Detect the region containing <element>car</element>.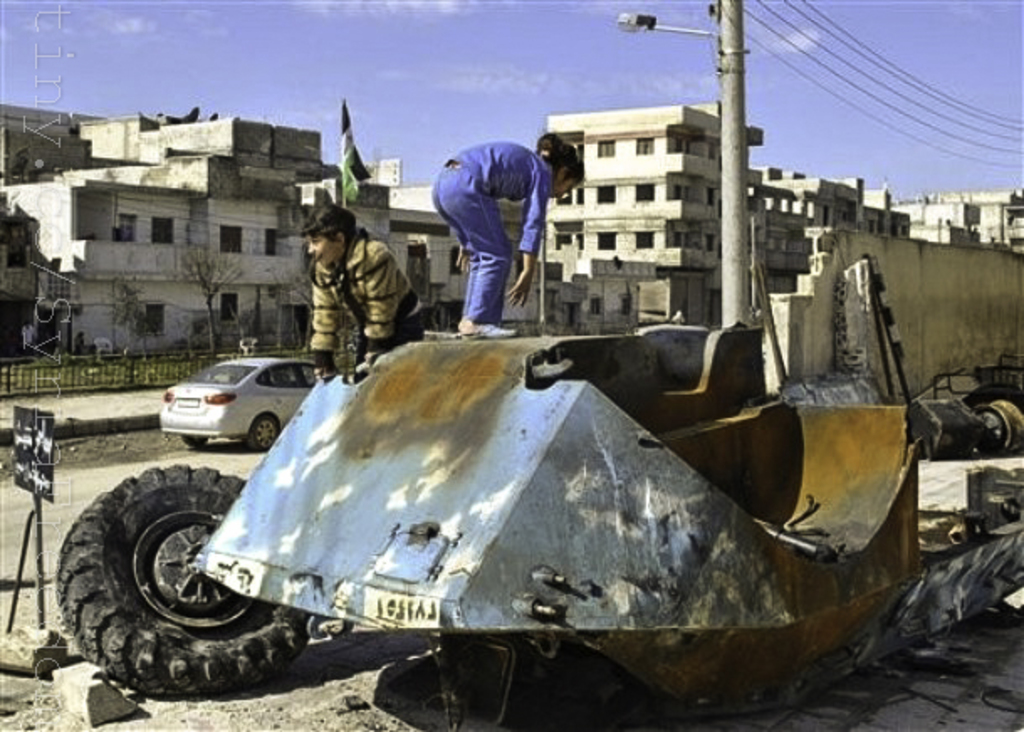
156,356,317,453.
